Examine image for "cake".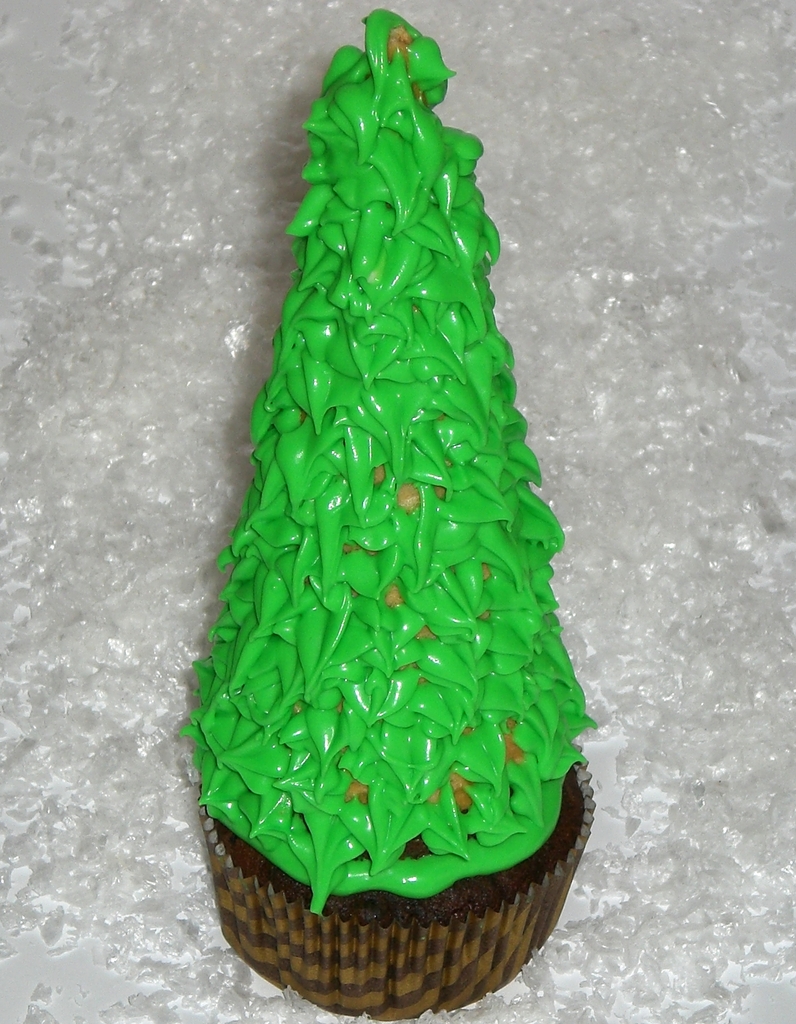
Examination result: [177, 0, 610, 1007].
